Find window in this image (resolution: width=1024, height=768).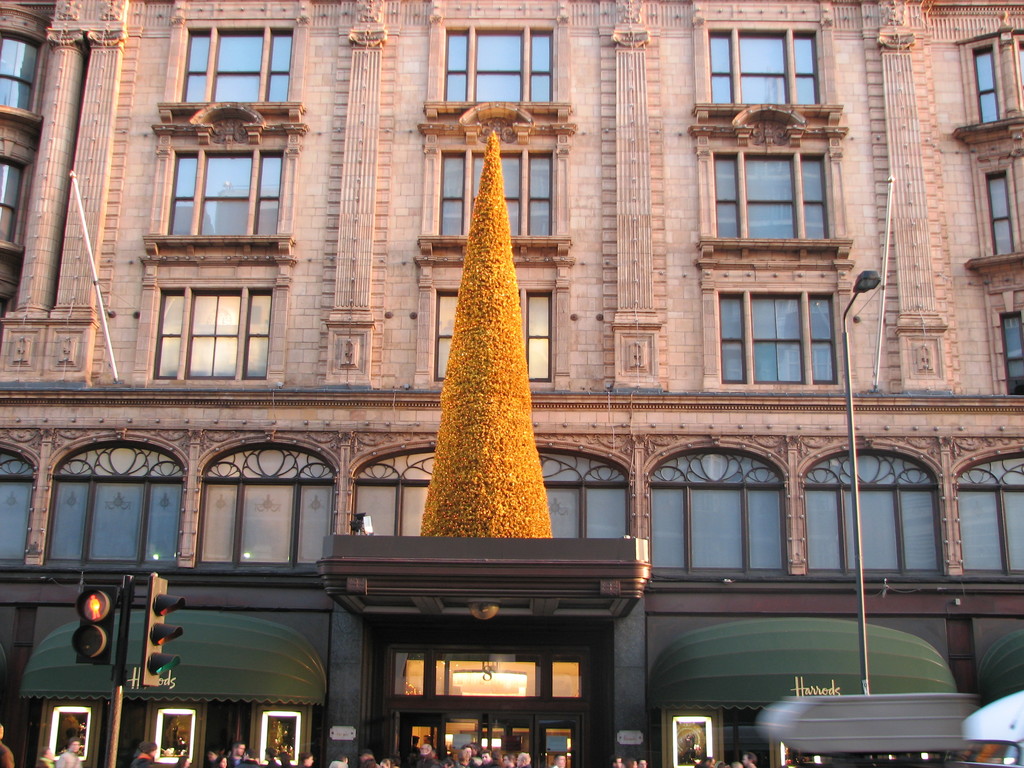
left=433, top=147, right=555, bottom=237.
